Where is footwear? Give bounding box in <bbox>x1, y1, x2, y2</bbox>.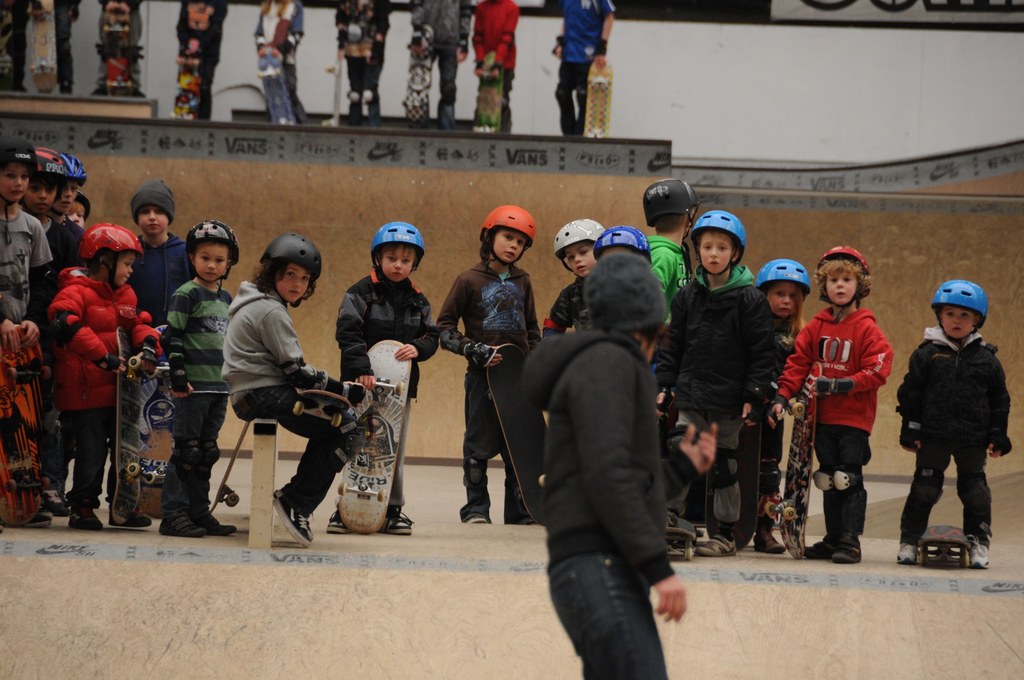
<bbox>895, 544, 917, 564</bbox>.
